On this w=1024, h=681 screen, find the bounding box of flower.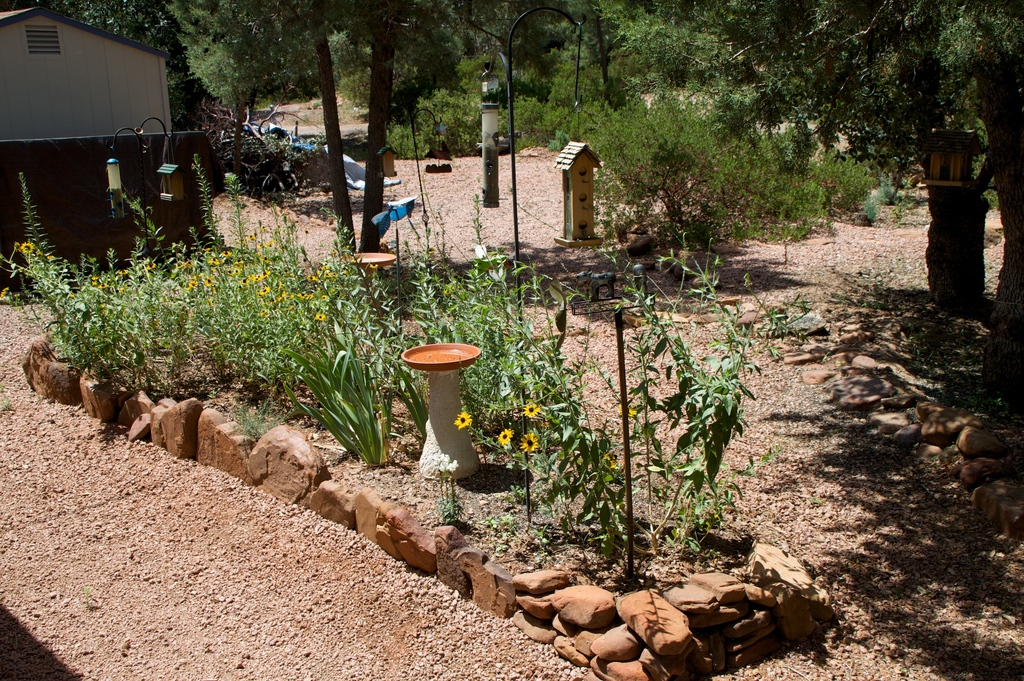
Bounding box: 516:429:538:461.
